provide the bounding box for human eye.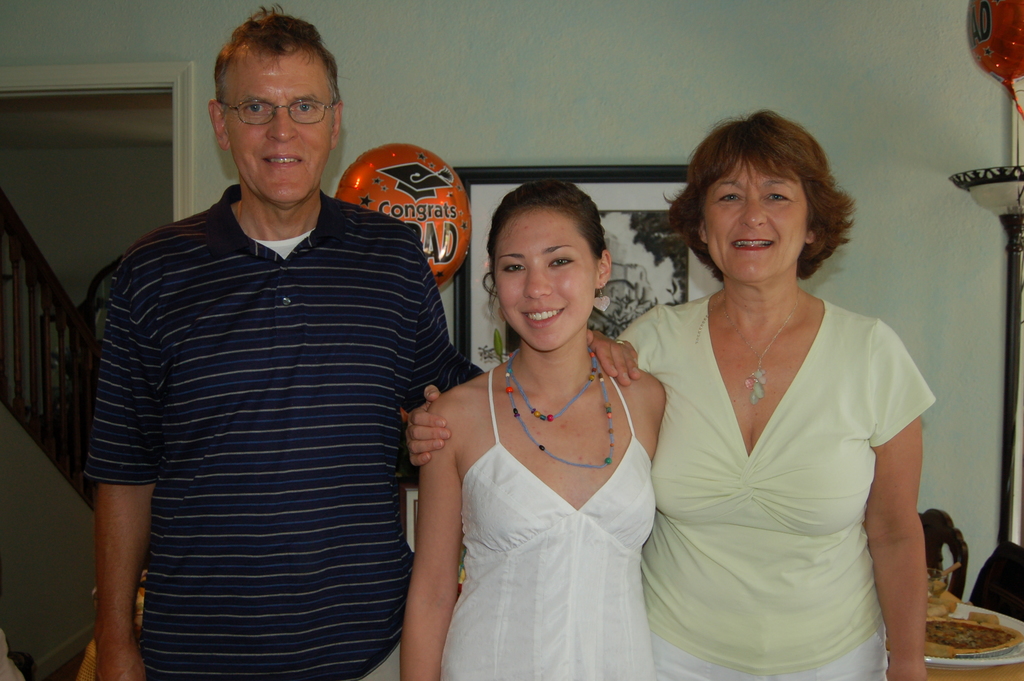
box(243, 98, 268, 118).
